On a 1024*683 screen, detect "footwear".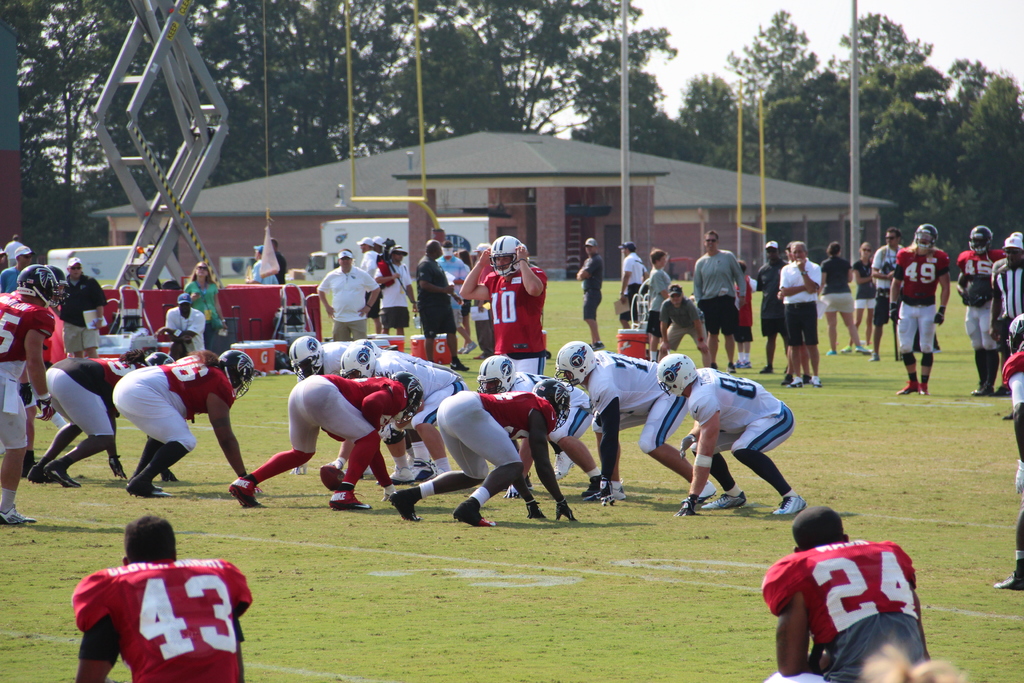
bbox=(895, 379, 919, 394).
